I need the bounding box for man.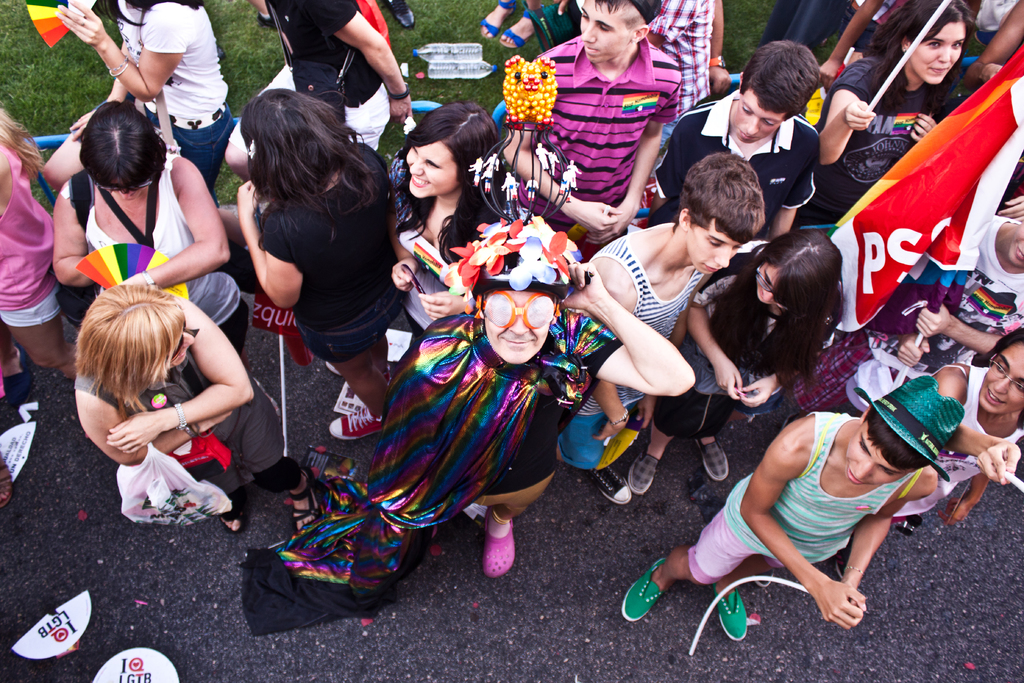
Here it is: {"x1": 228, "y1": 0, "x2": 411, "y2": 180}.
